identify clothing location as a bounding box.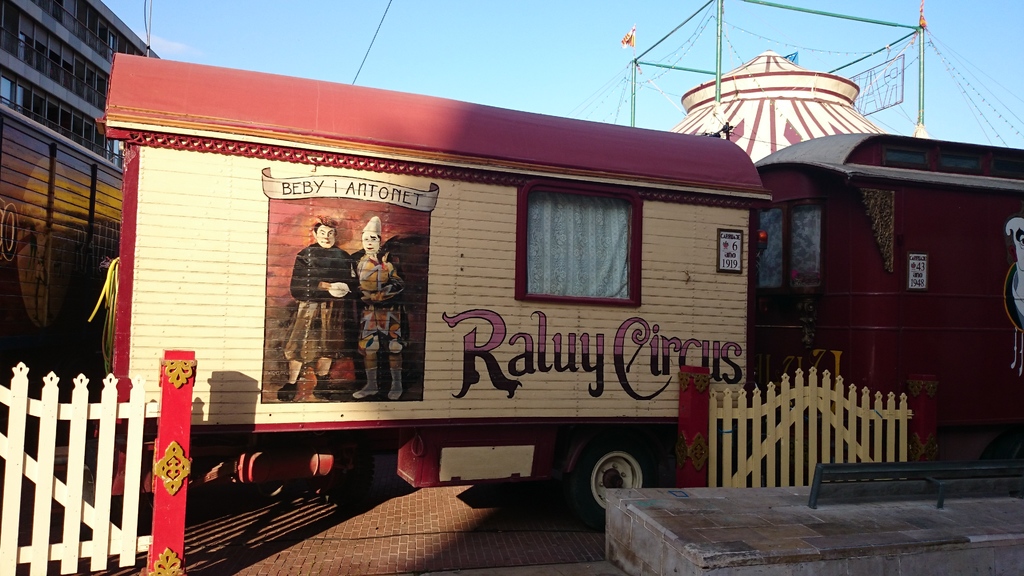
detection(349, 244, 411, 360).
